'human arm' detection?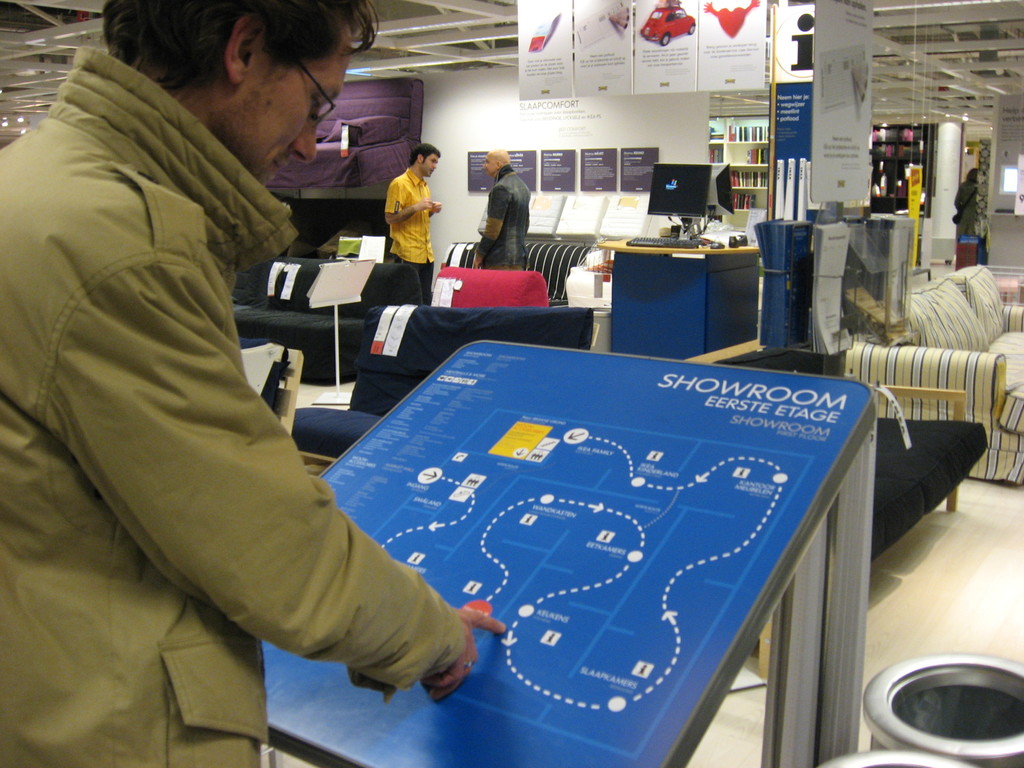
detection(50, 246, 509, 701)
